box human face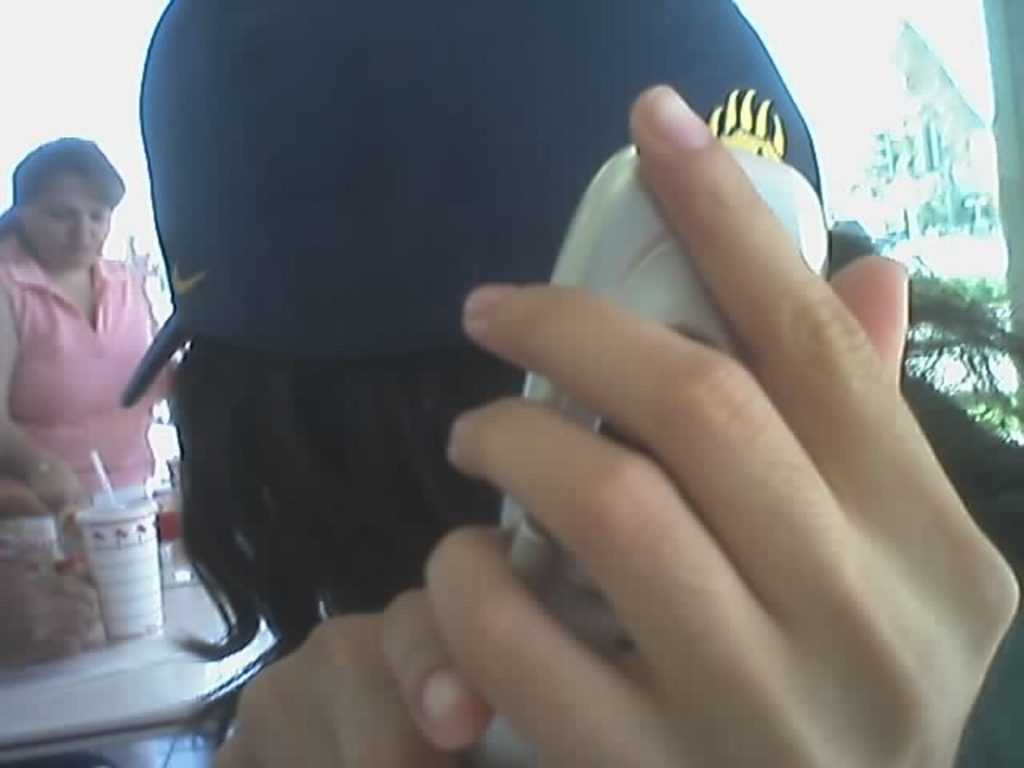
{"x1": 19, "y1": 170, "x2": 110, "y2": 267}
